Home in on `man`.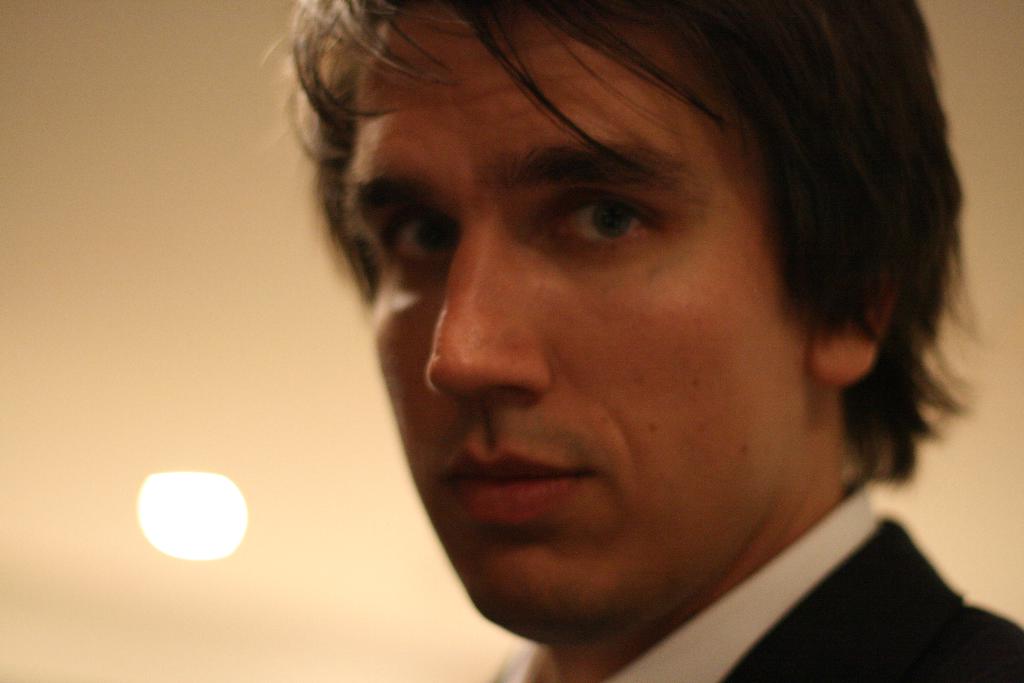
Homed in at region(259, 0, 1023, 682).
